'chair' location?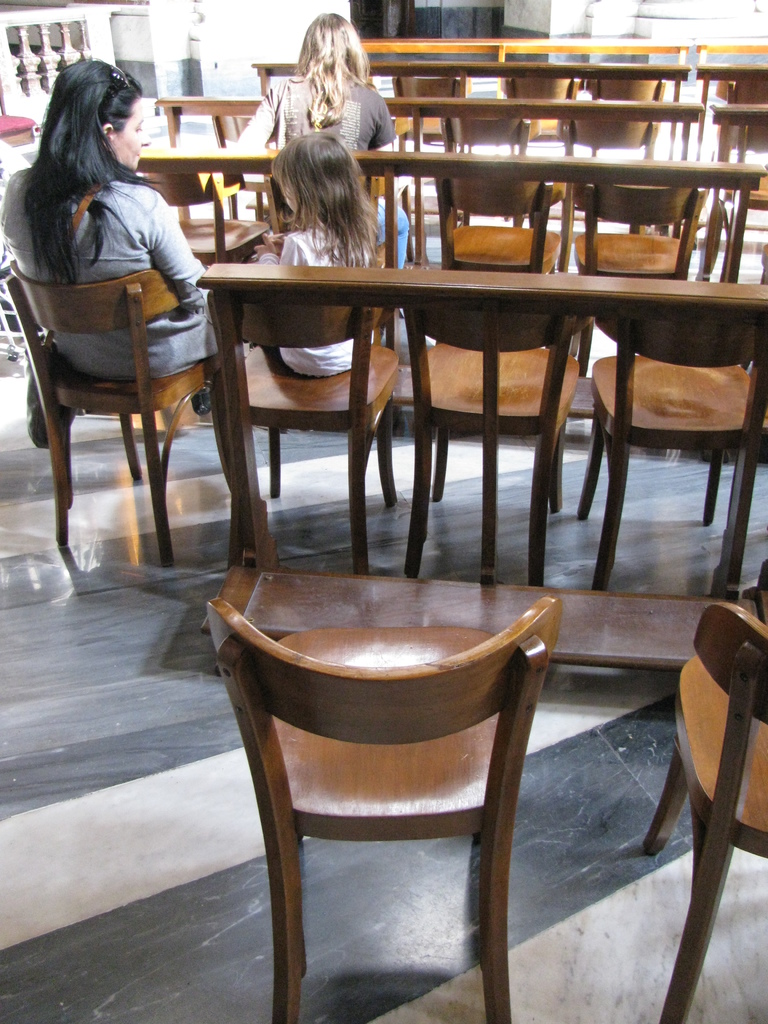
bbox=[494, 70, 573, 134]
